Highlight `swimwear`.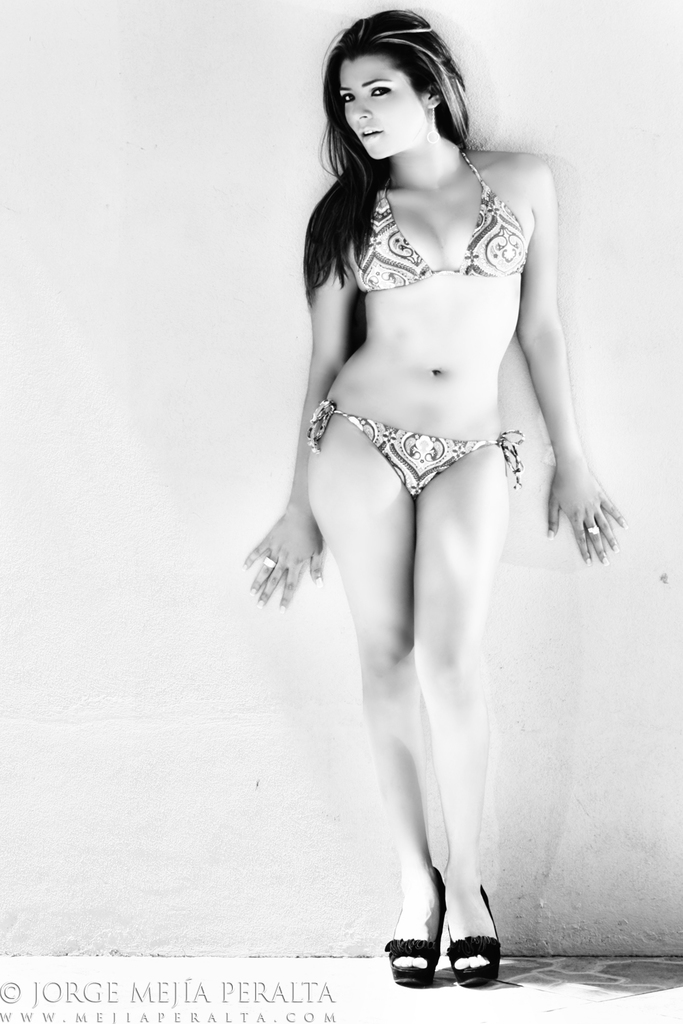
Highlighted region: region(310, 401, 520, 497).
